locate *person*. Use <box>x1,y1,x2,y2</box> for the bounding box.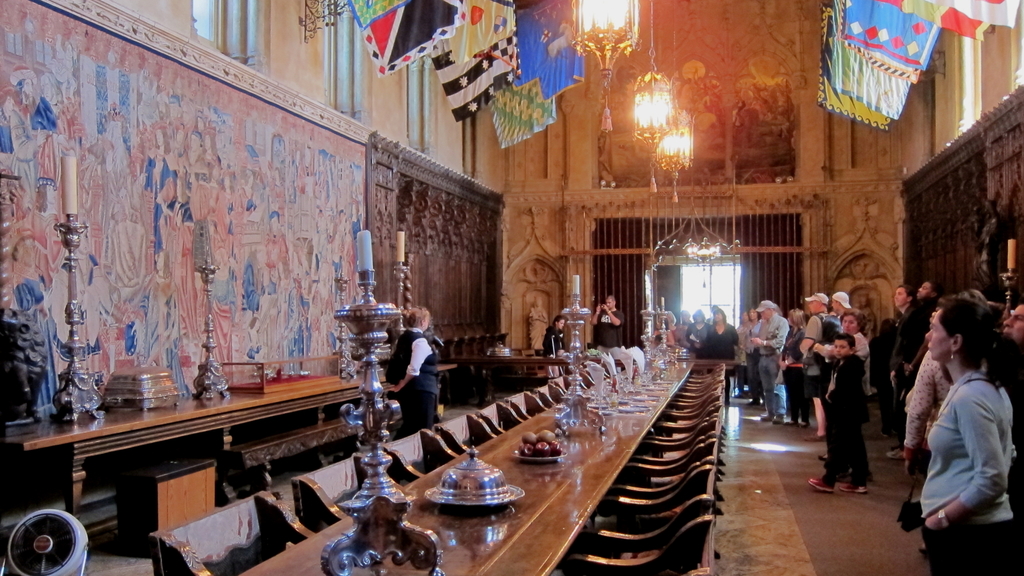
<box>747,308,760,394</box>.
